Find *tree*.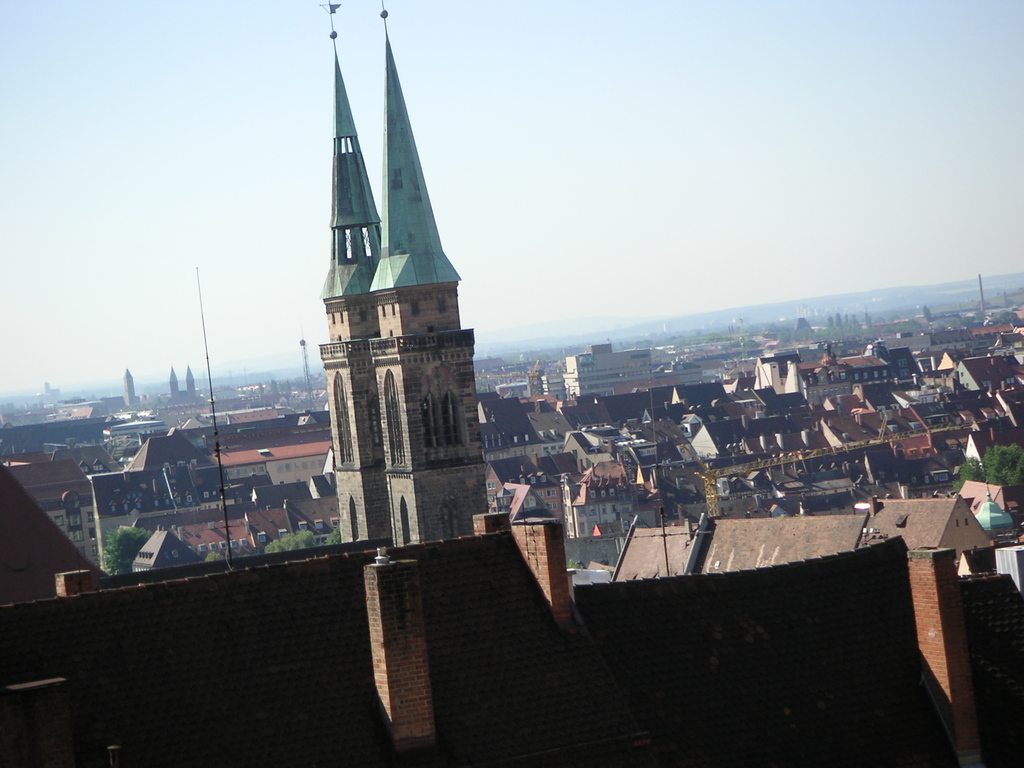
BBox(268, 517, 351, 556).
